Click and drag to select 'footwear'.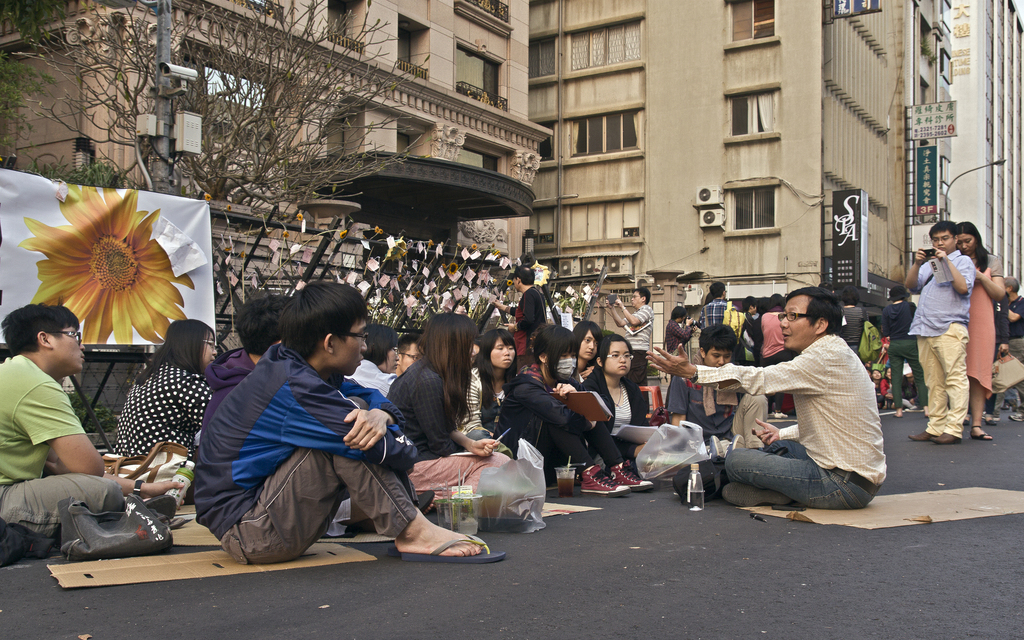
Selection: left=930, top=422, right=971, bottom=440.
